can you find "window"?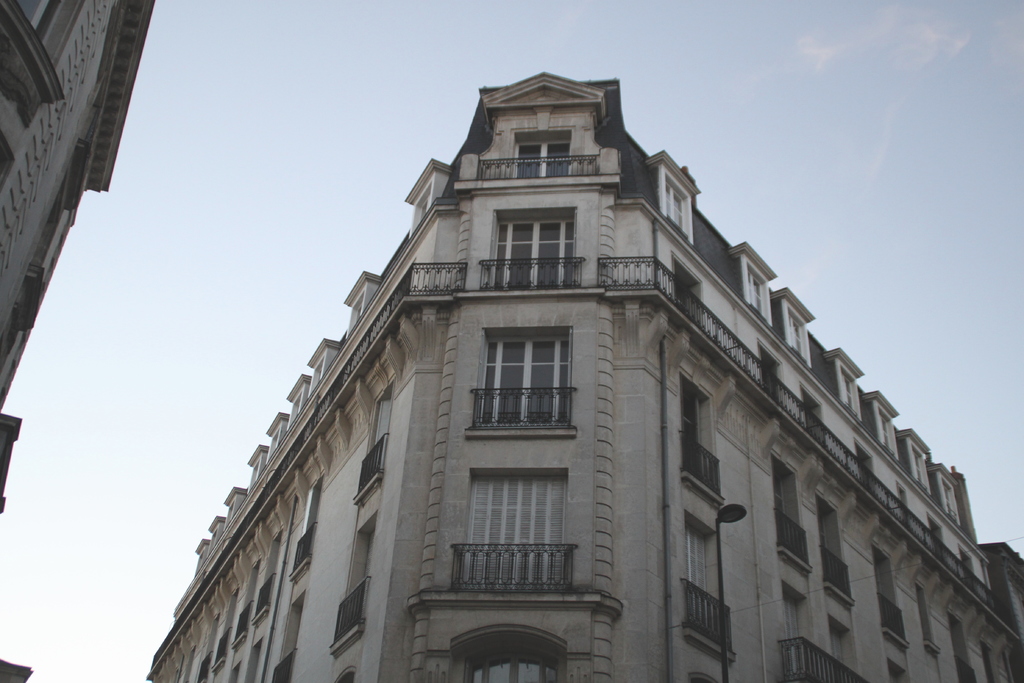
Yes, bounding box: (x1=360, y1=394, x2=394, y2=488).
